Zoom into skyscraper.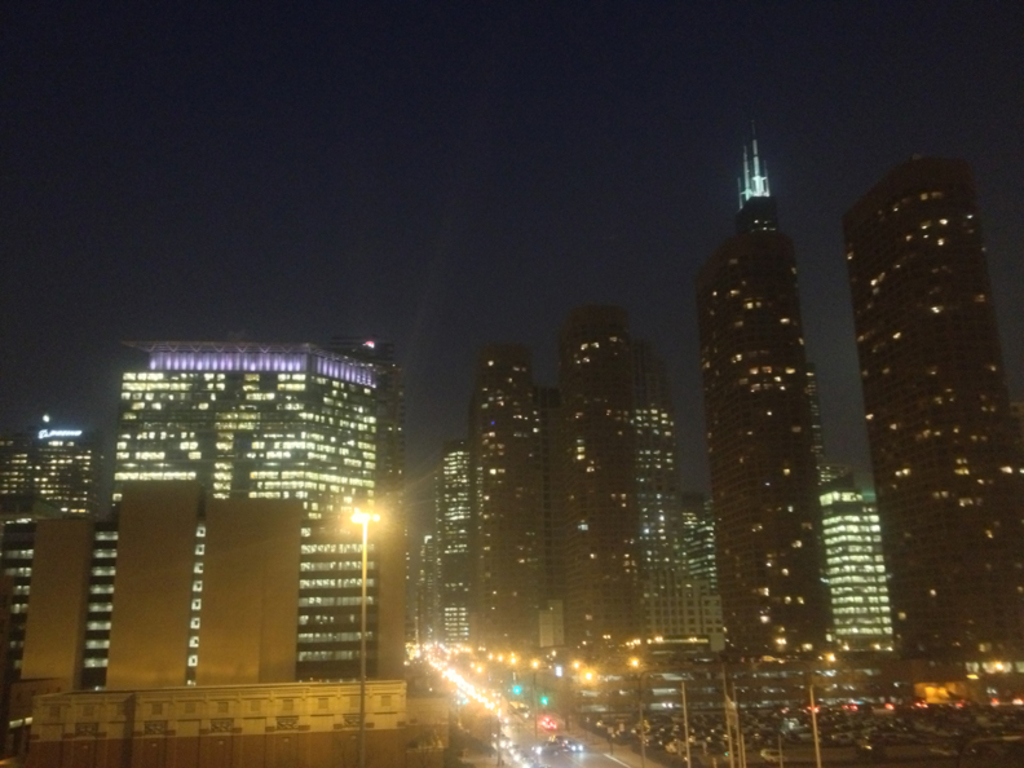
Zoom target: [469, 362, 548, 643].
